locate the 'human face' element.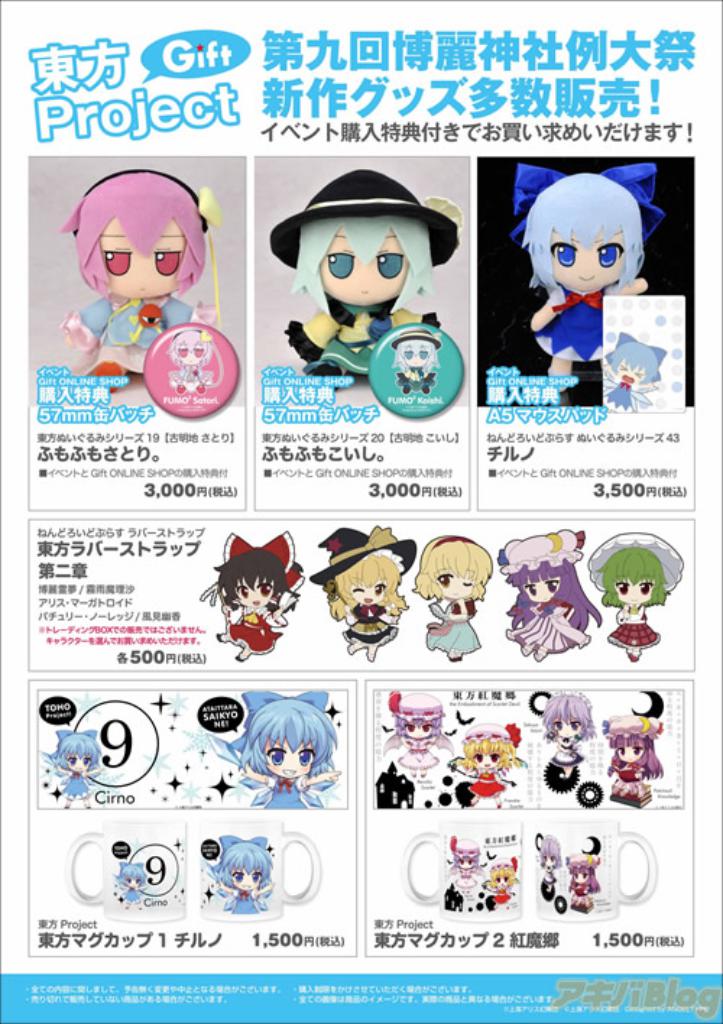
Element bbox: 68:754:94:772.
